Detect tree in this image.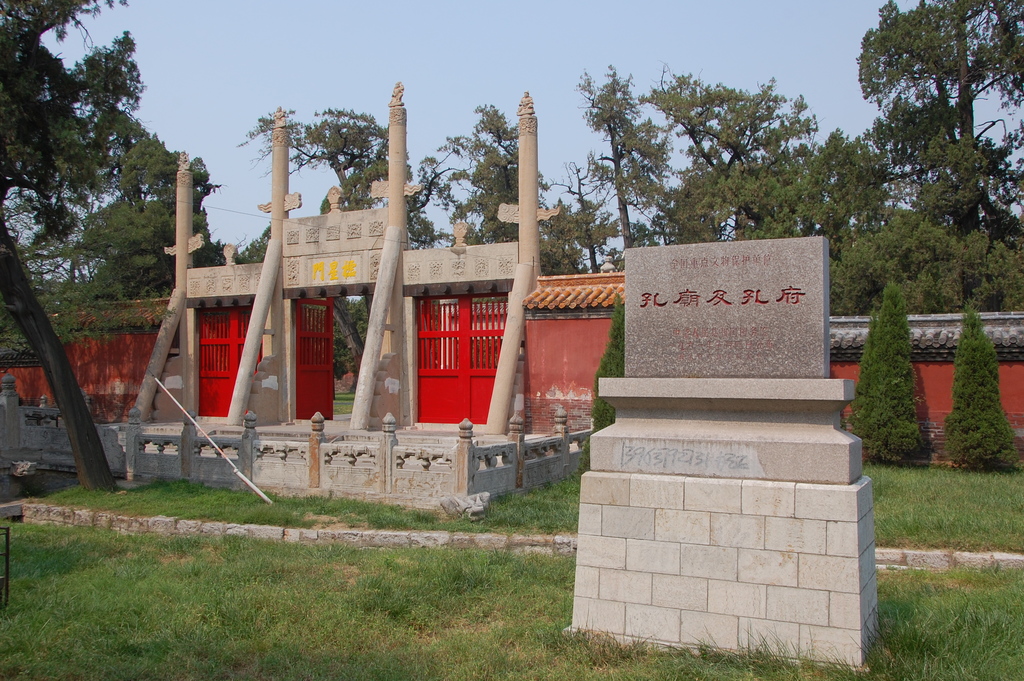
Detection: <box>545,158,614,272</box>.
